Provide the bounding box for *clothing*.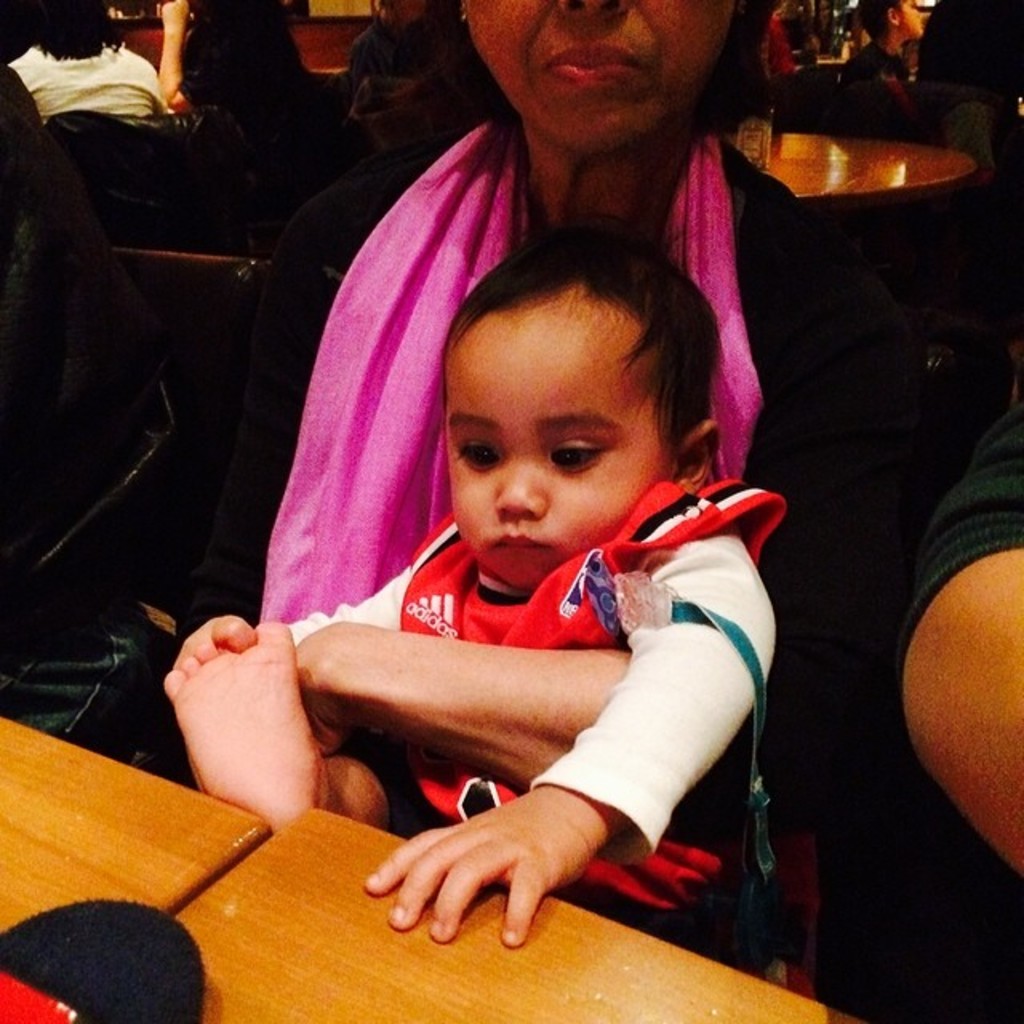
locate(339, 22, 381, 86).
